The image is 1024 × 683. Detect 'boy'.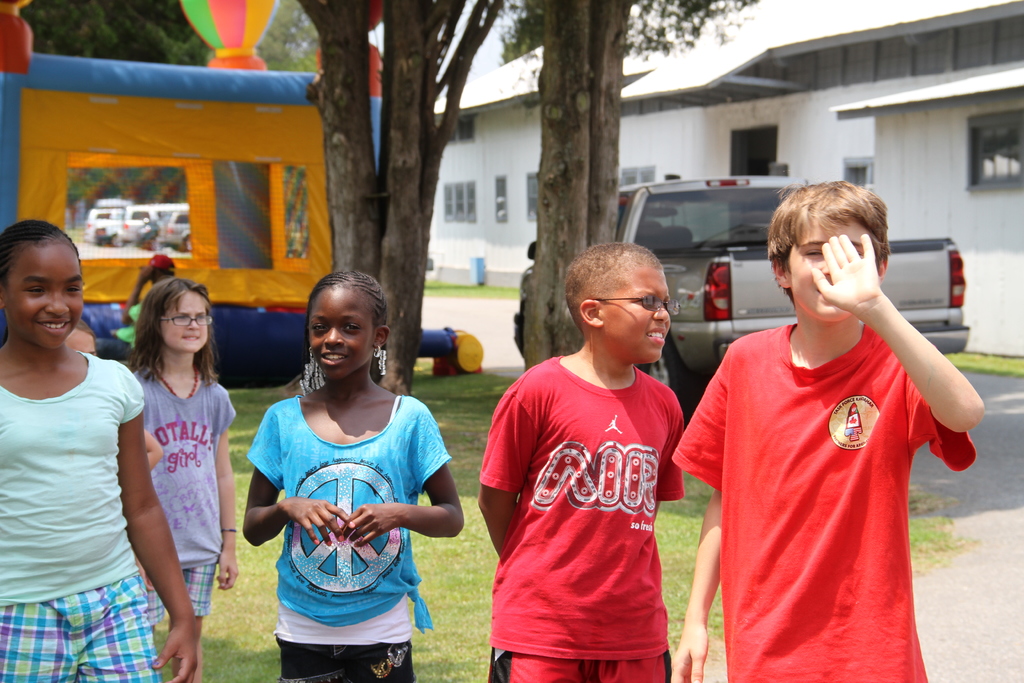
Detection: bbox(475, 241, 685, 682).
